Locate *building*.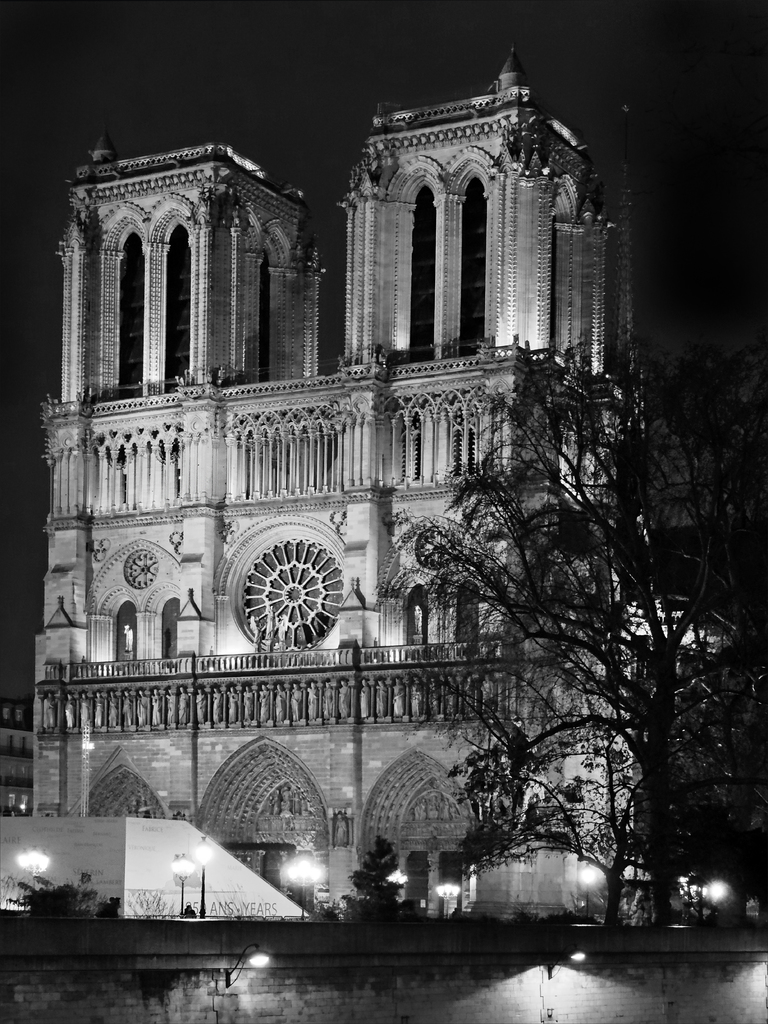
Bounding box: [0, 698, 29, 818].
